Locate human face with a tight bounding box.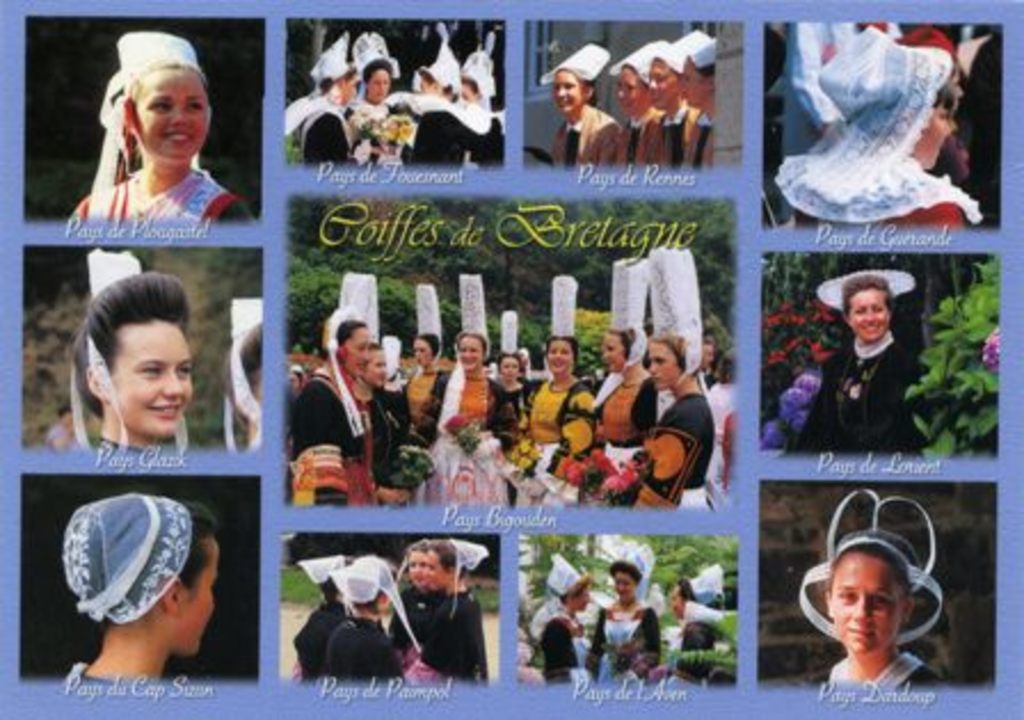
(left=368, top=345, right=389, bottom=382).
